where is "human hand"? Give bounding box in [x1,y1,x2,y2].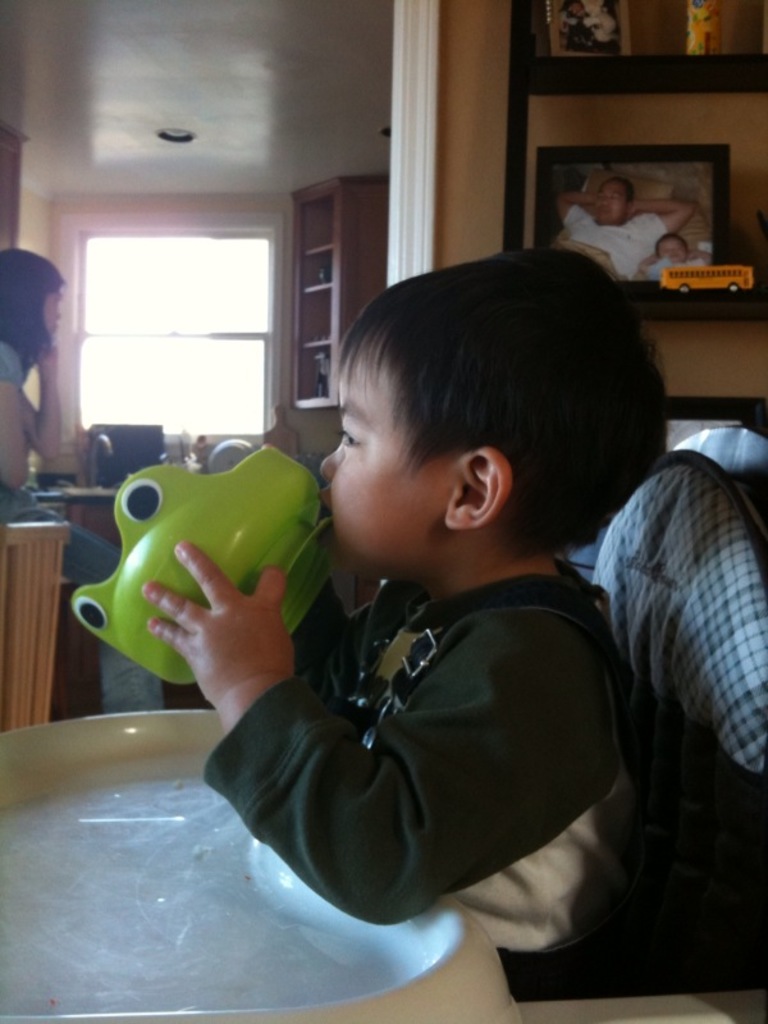
[33,334,58,370].
